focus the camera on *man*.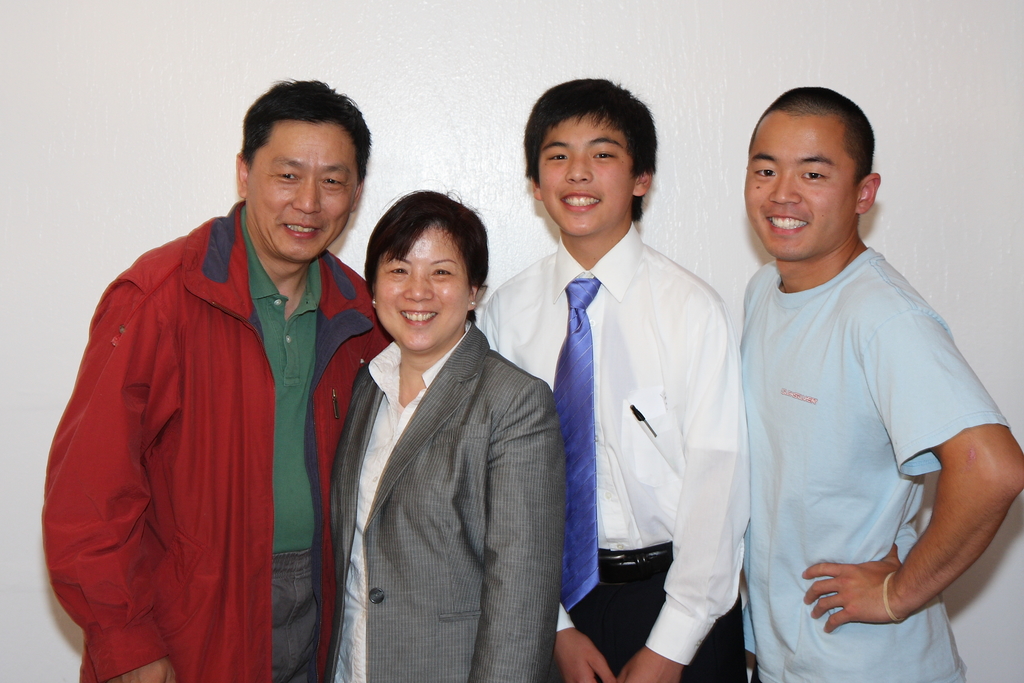
Focus region: (716, 74, 1001, 682).
